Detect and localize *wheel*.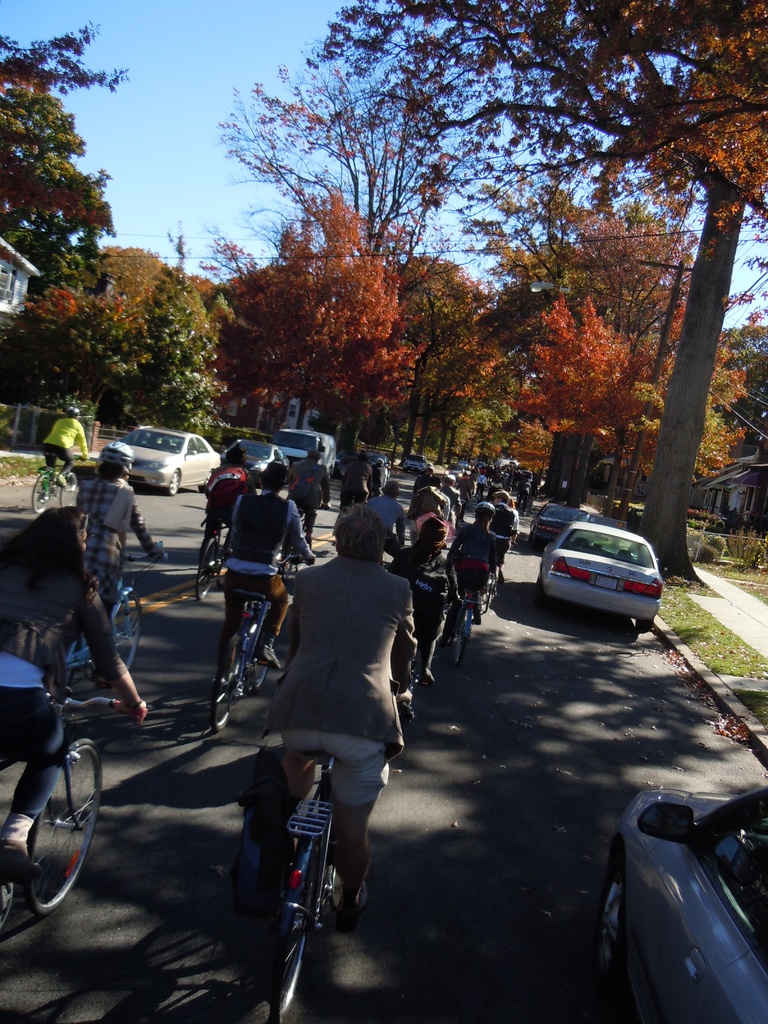
Localized at 164 467 183 498.
